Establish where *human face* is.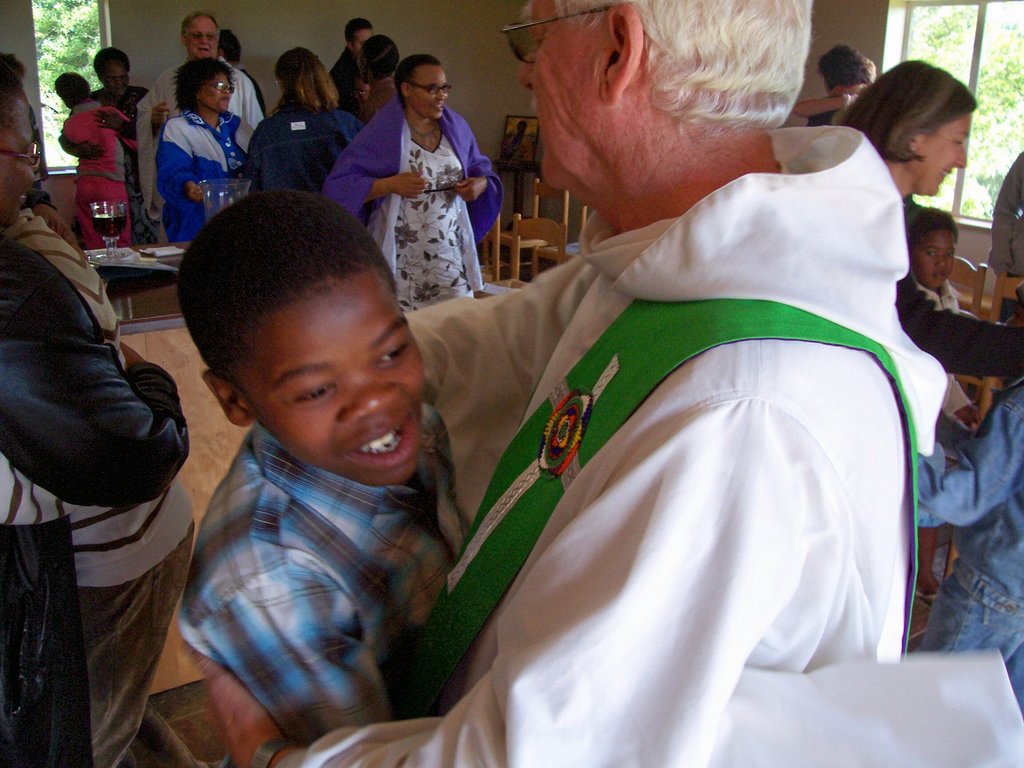
Established at box(522, 0, 627, 189).
